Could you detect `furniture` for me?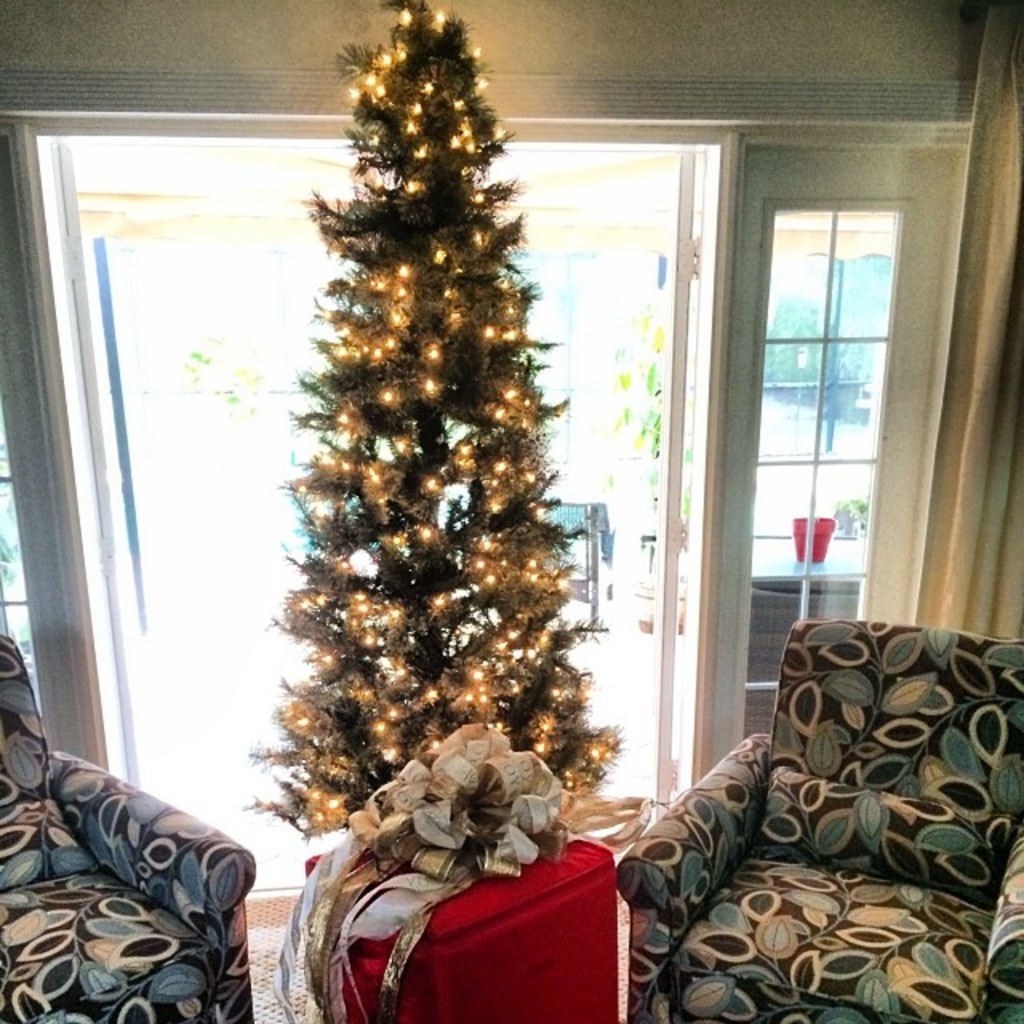
Detection result: Rect(606, 613, 1022, 1022).
